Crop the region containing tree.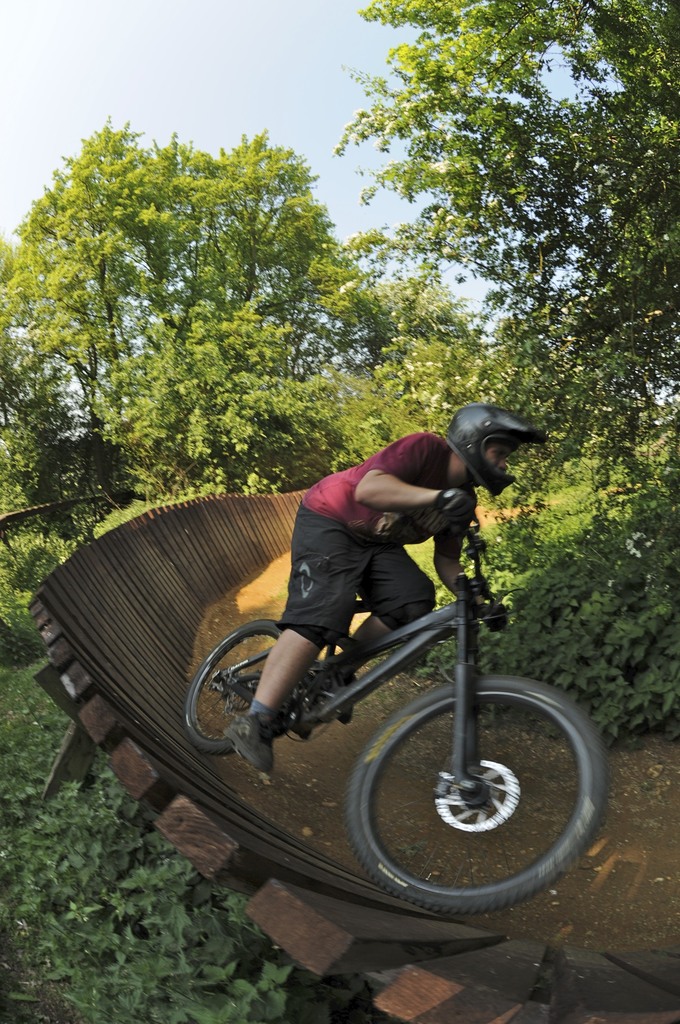
Crop region: (x1=321, y1=0, x2=679, y2=652).
